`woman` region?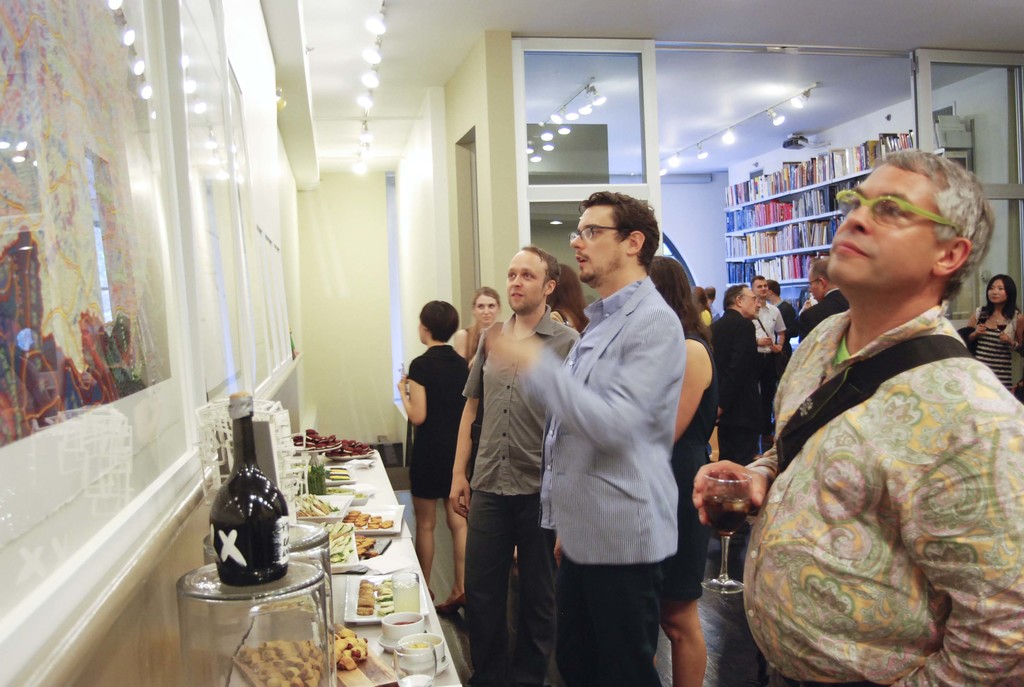
391:296:483:616
